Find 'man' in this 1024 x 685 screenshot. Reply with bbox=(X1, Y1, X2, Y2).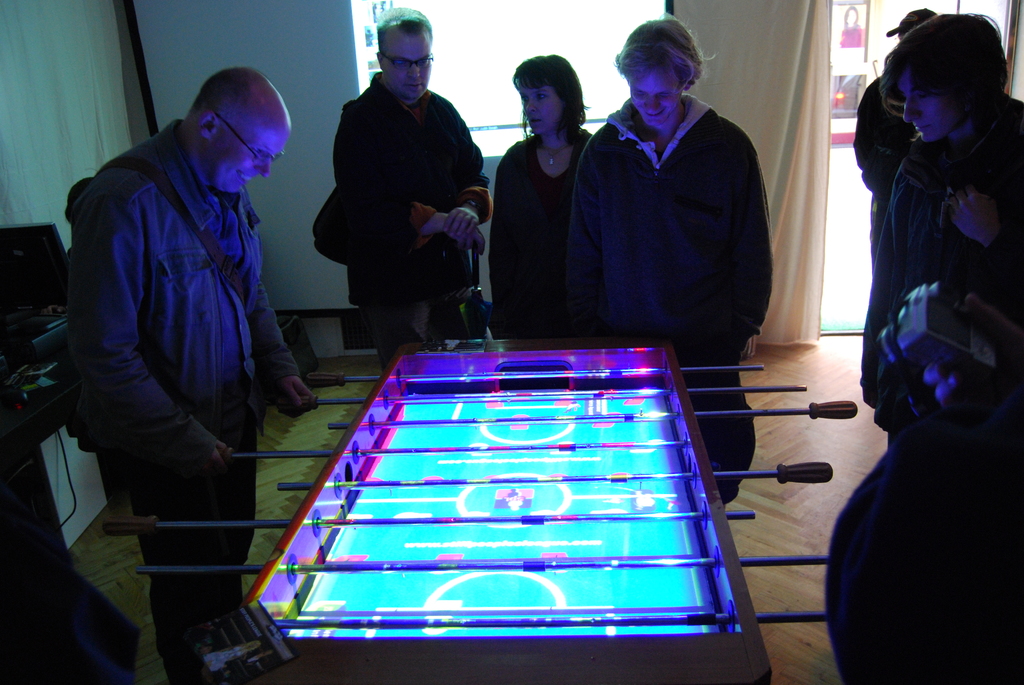
bbox=(307, 30, 496, 356).
